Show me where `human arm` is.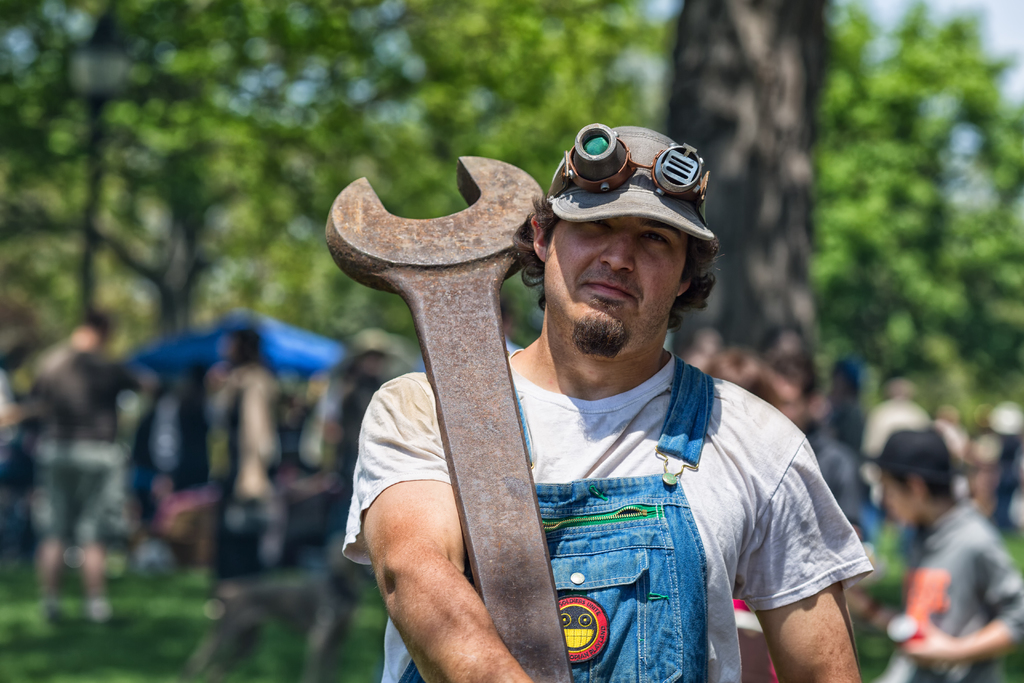
`human arm` is at pyautogui.locateOnScreen(730, 431, 871, 682).
